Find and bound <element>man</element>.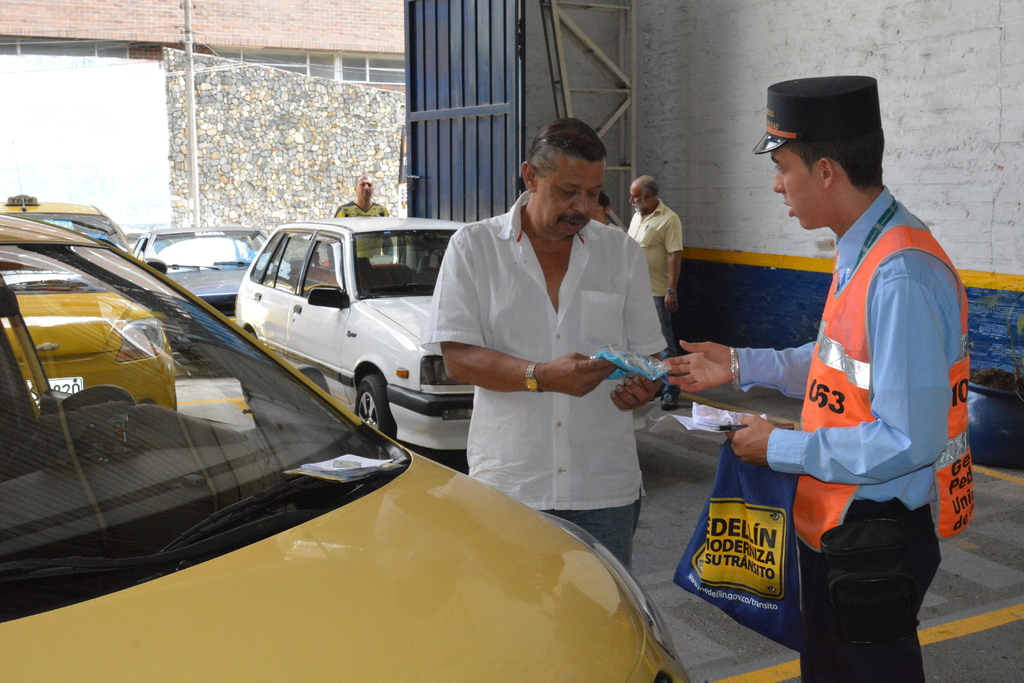
Bound: 619 171 686 347.
